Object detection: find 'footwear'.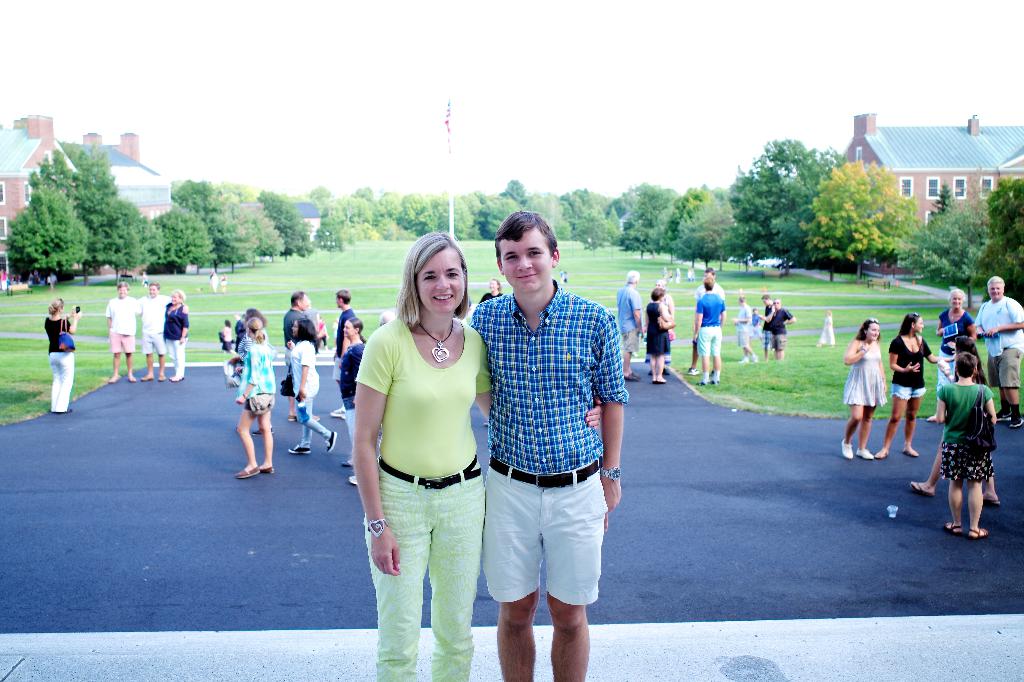
[left=656, top=376, right=668, bottom=383].
